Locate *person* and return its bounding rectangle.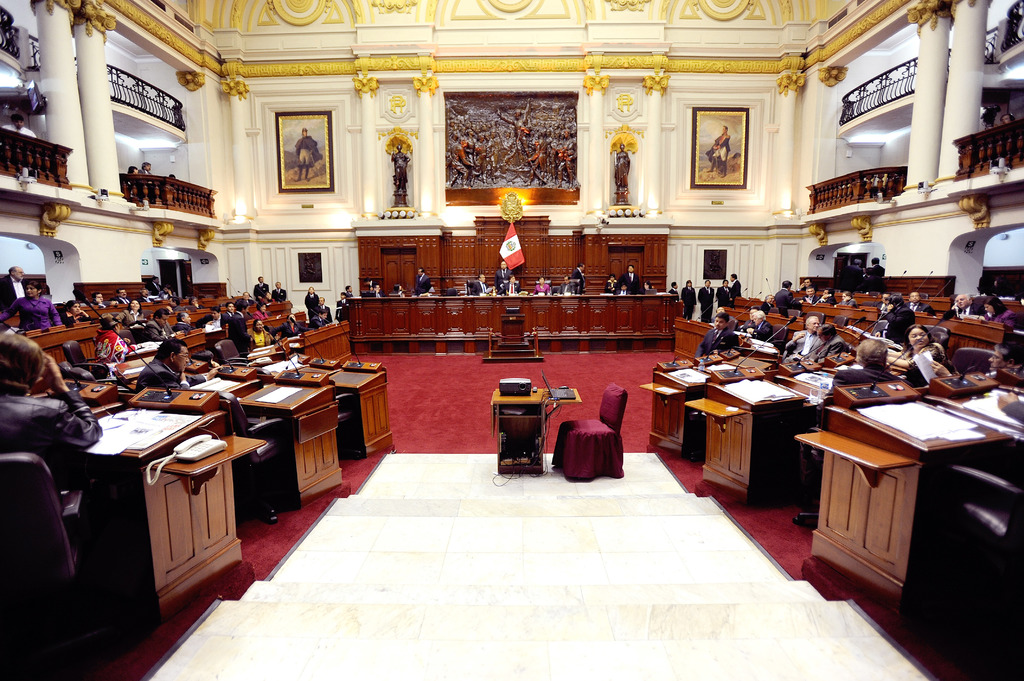
select_region(839, 285, 855, 307).
